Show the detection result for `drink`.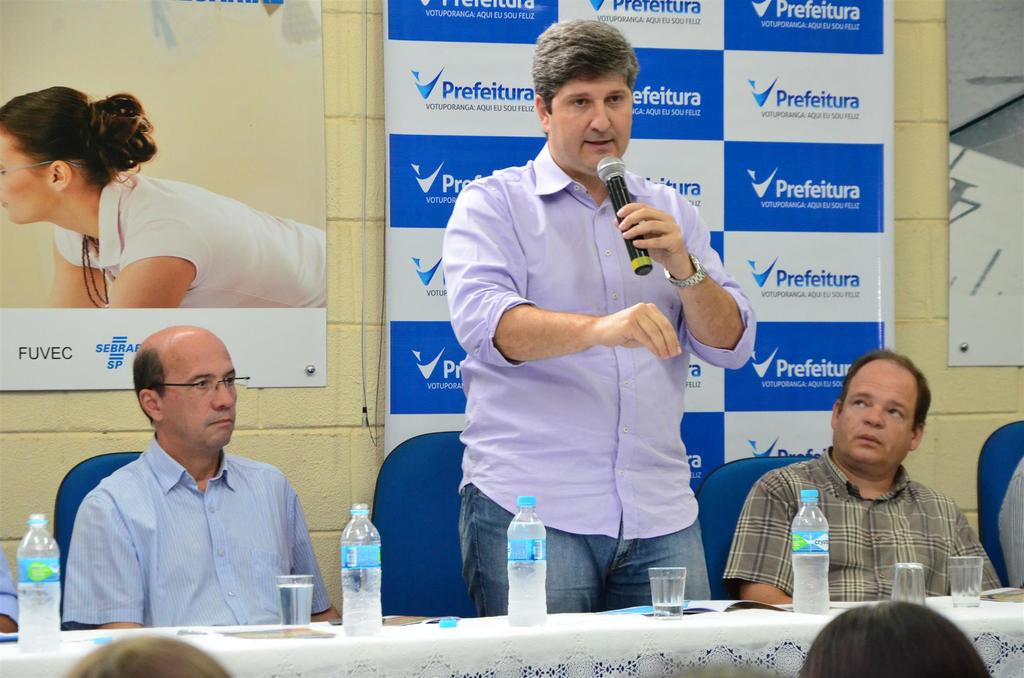
box(508, 517, 552, 624).
